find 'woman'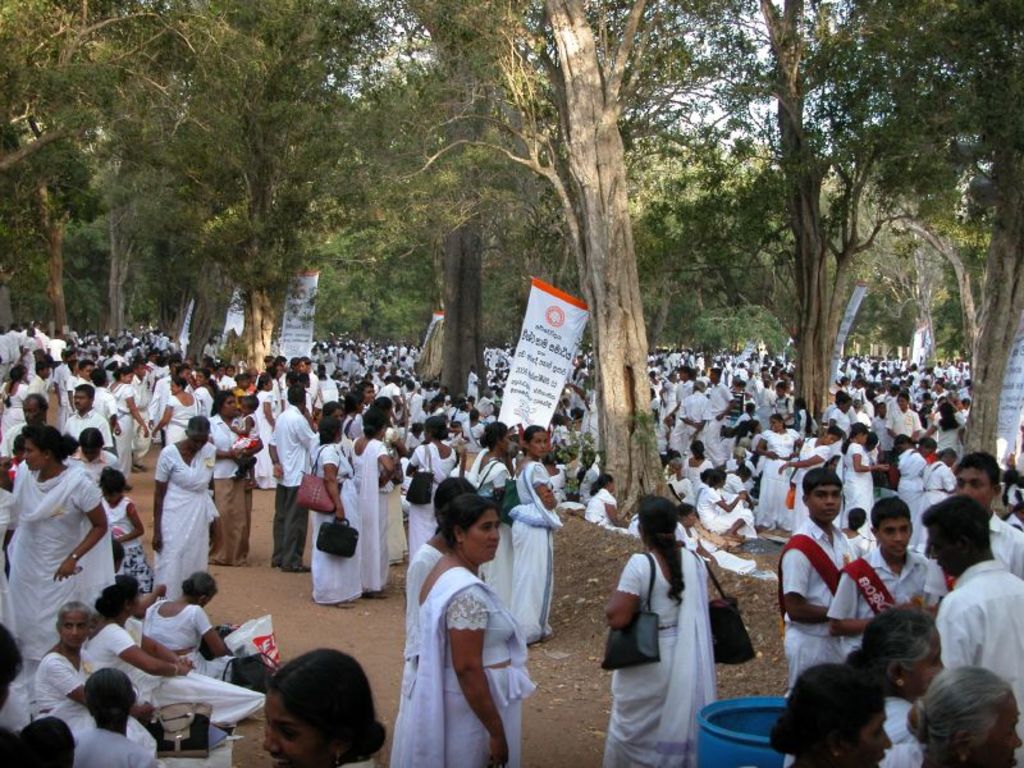
locate(759, 413, 797, 530)
